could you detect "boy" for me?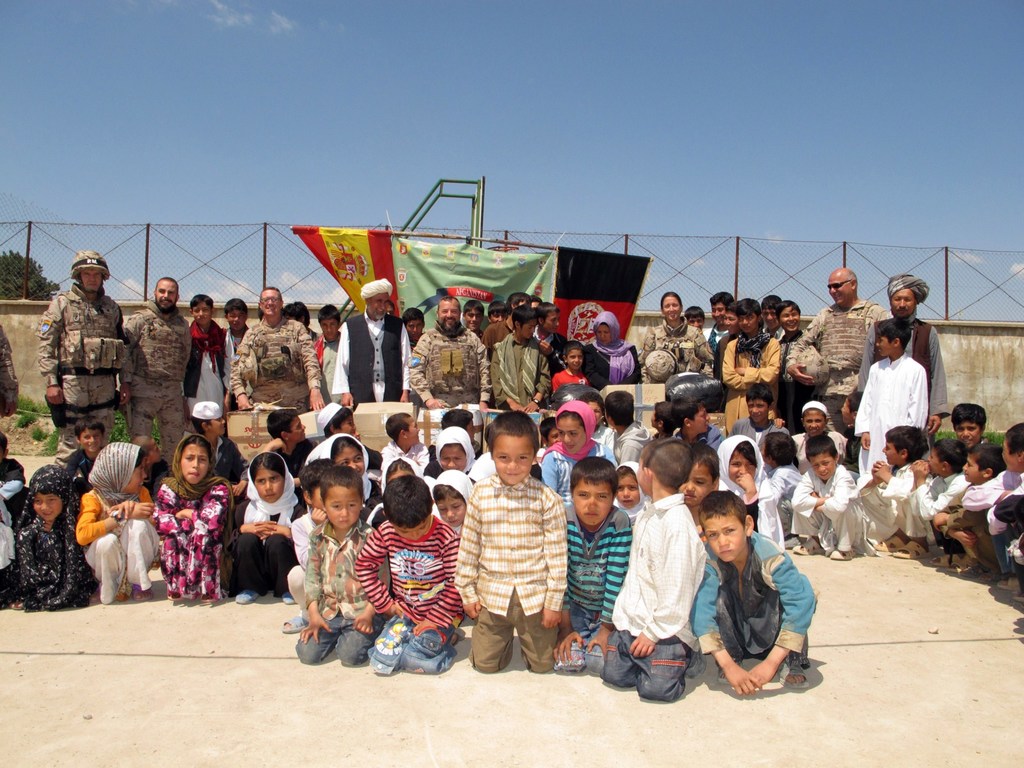
Detection result: x1=557, y1=452, x2=635, y2=672.
